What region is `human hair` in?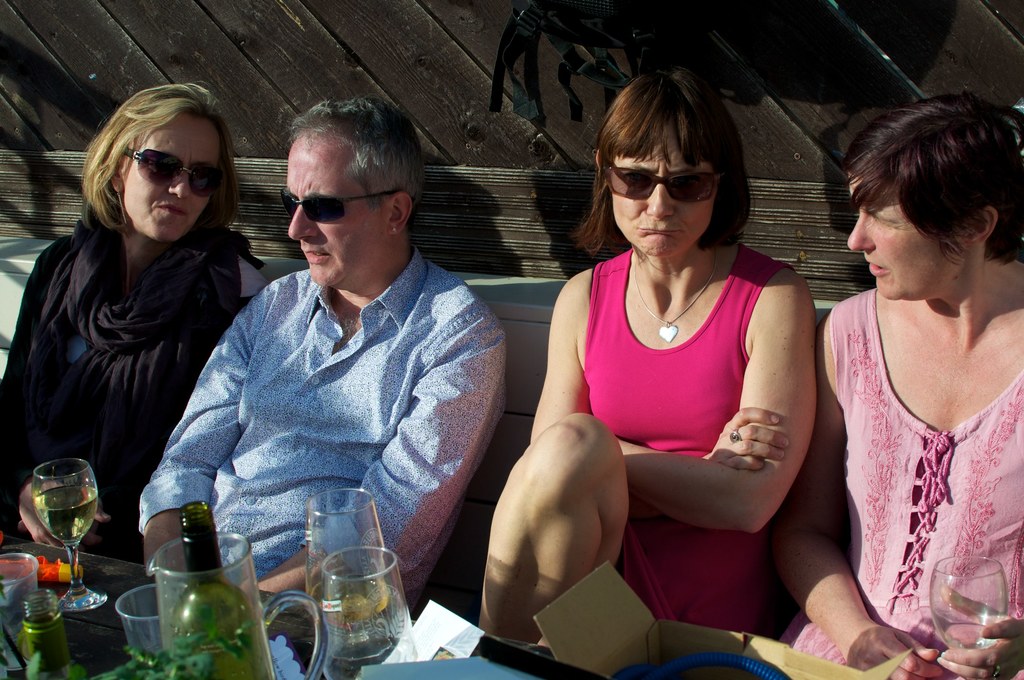
BBox(281, 93, 431, 236).
